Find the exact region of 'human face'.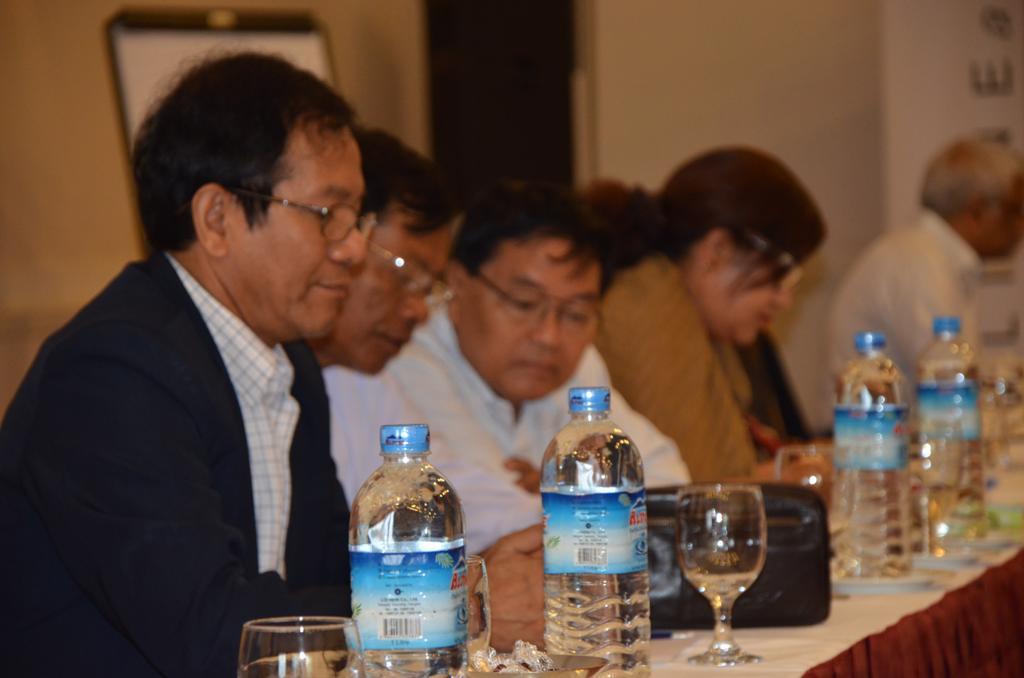
Exact region: {"left": 715, "top": 247, "right": 802, "bottom": 355}.
